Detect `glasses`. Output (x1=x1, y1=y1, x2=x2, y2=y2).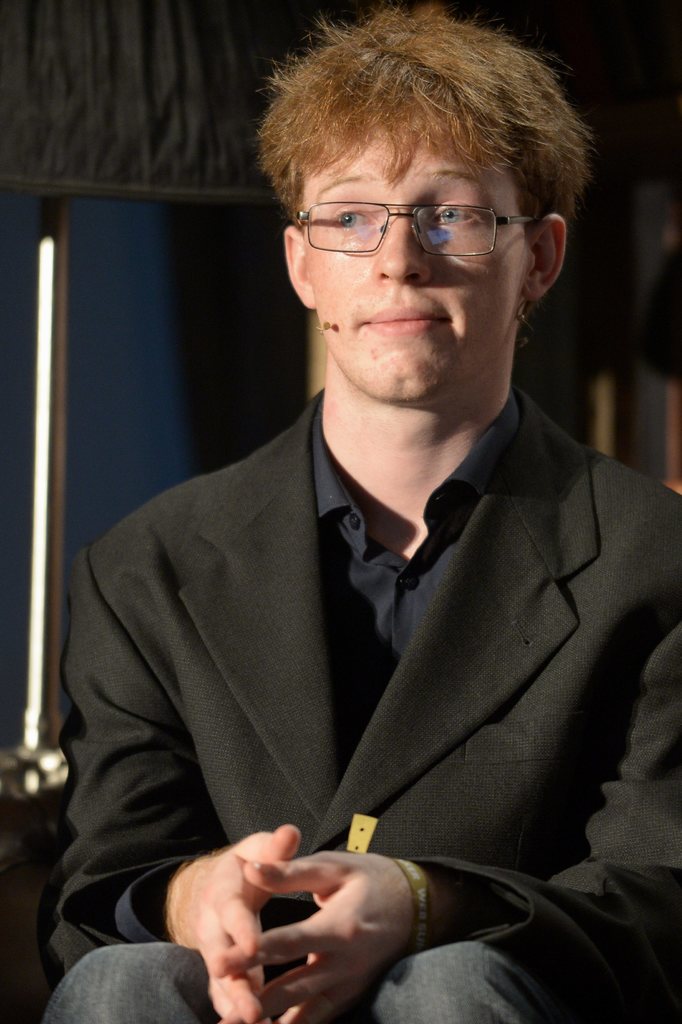
(x1=295, y1=196, x2=540, y2=262).
